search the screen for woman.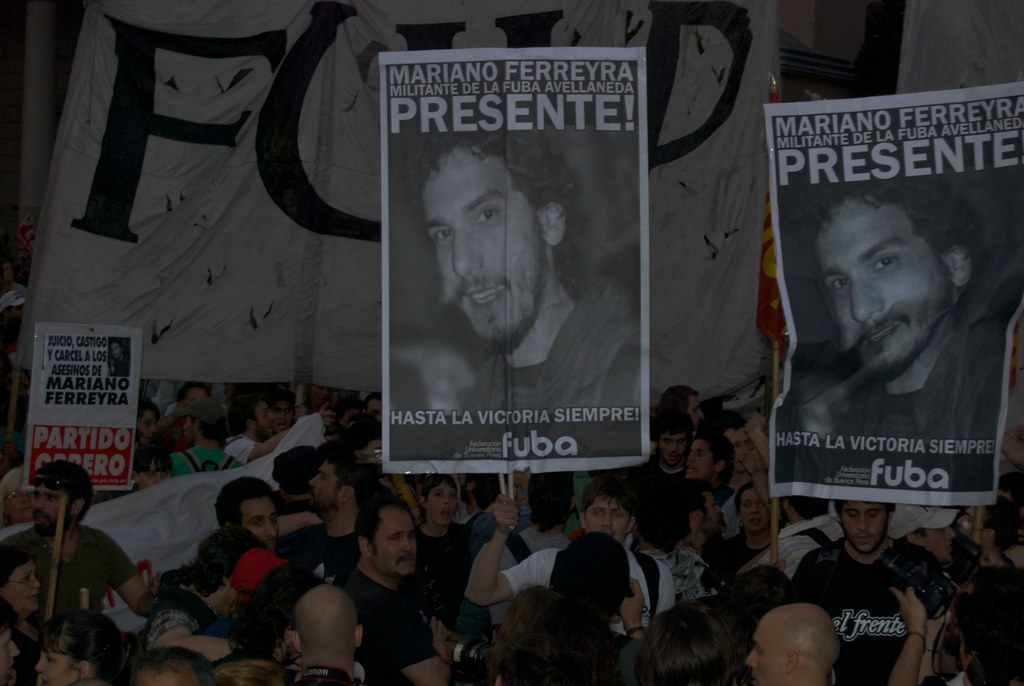
Found at box(689, 432, 743, 550).
